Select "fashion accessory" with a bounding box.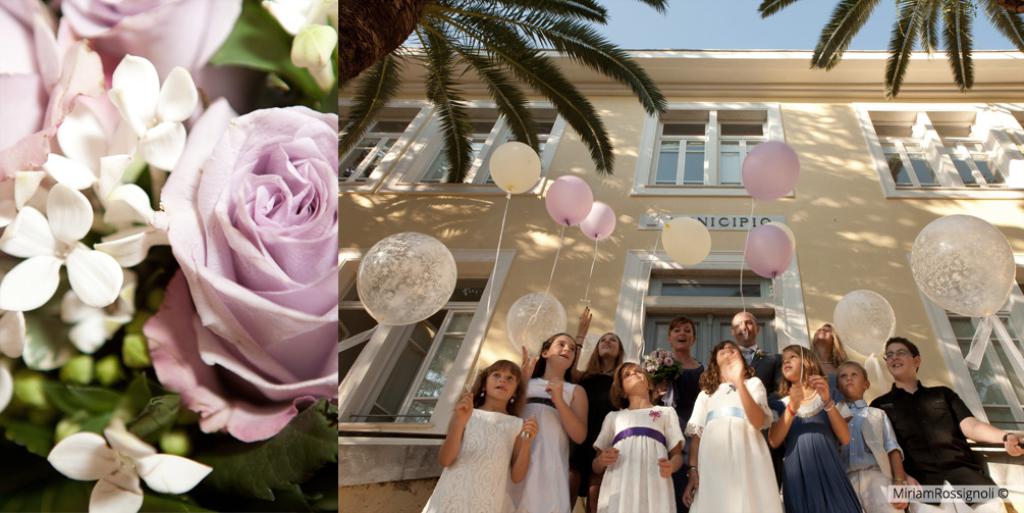
785, 402, 796, 416.
